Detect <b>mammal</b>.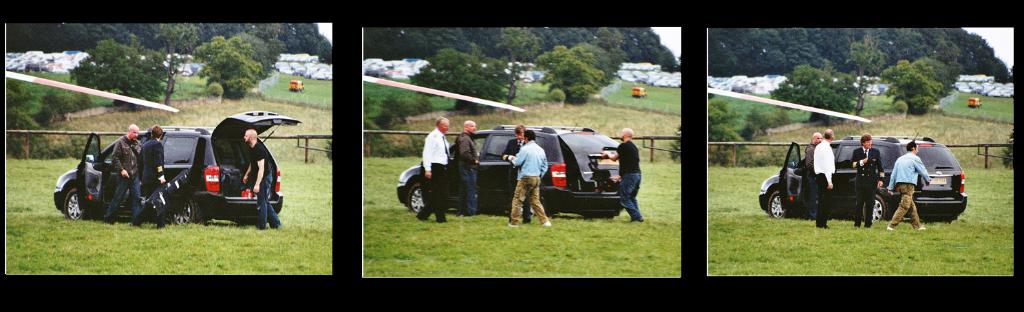
Detected at l=238, t=126, r=281, b=230.
